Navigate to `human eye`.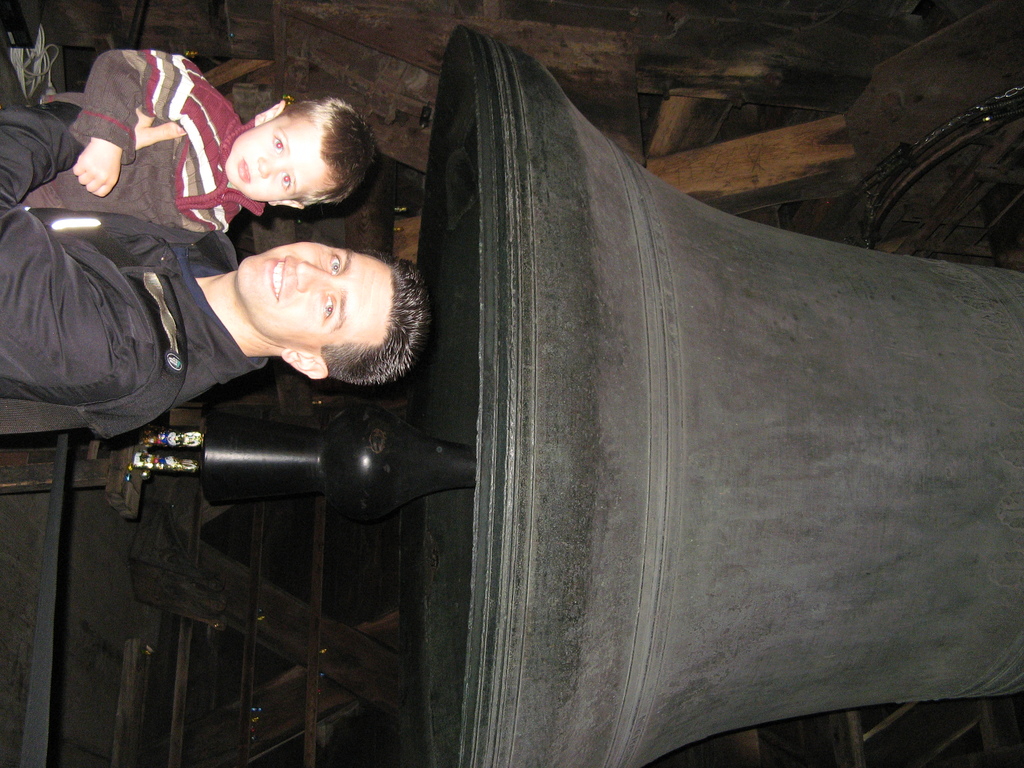
Navigation target: [268,127,284,156].
